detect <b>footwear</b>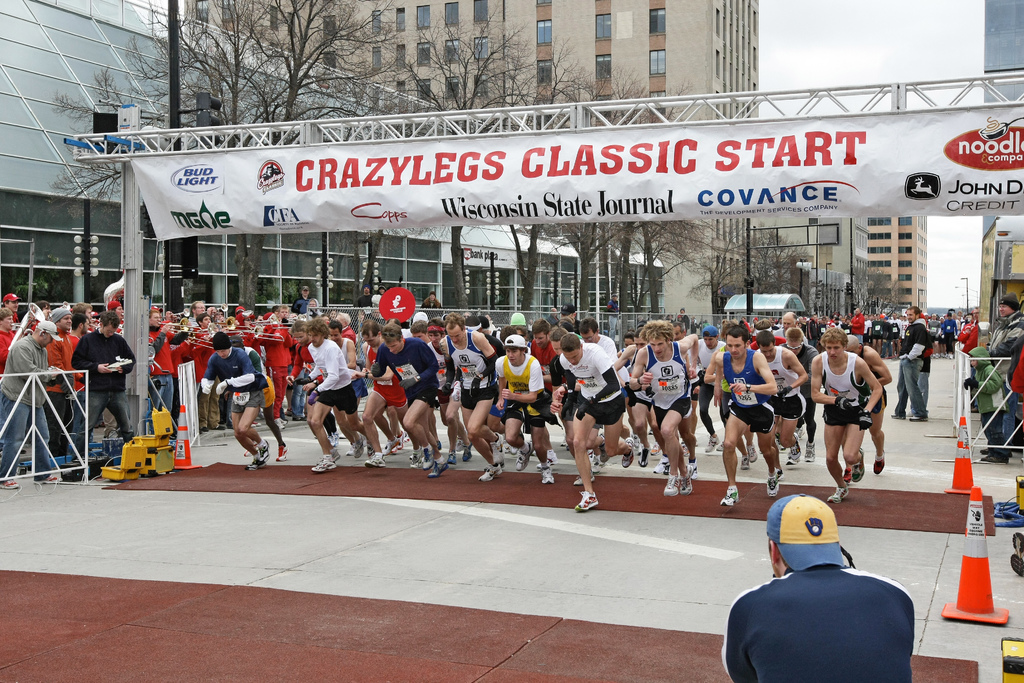
<region>355, 440, 366, 463</region>
